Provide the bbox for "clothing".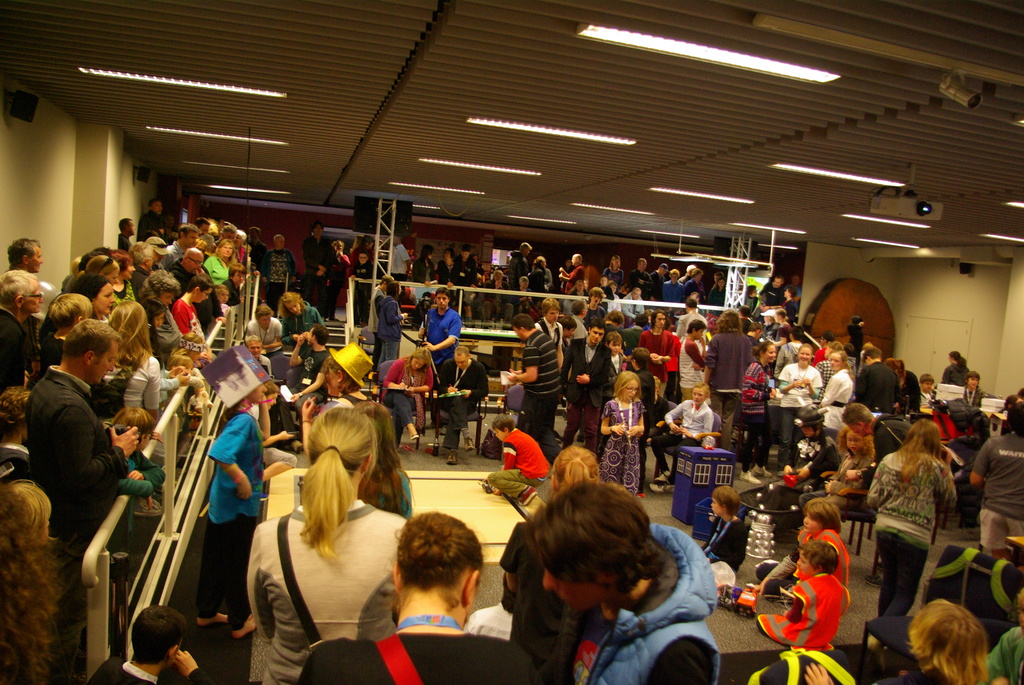
Rect(668, 399, 712, 473).
